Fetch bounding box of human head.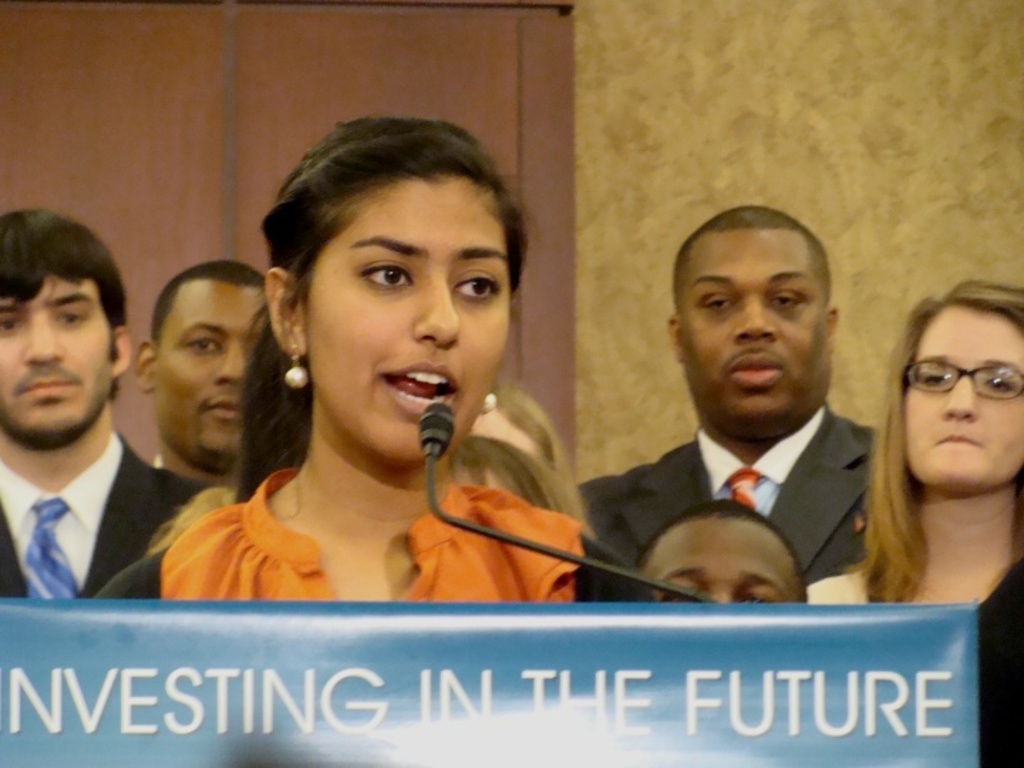
Bbox: [873,276,1023,496].
